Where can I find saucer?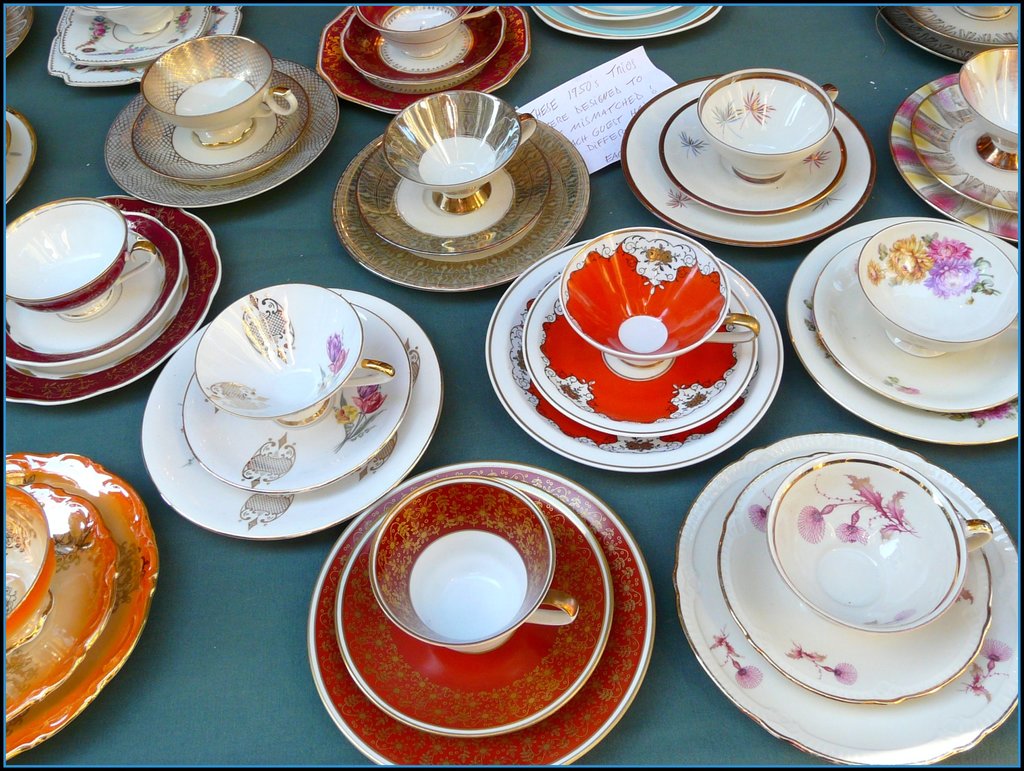
You can find it at l=903, t=3, r=1020, b=45.
